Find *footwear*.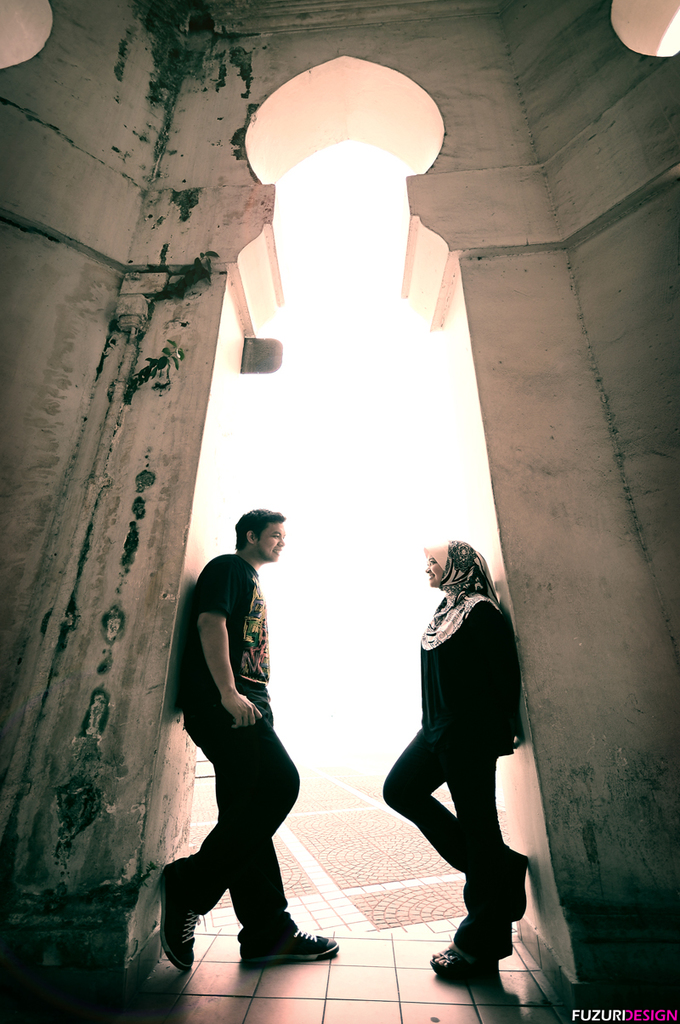
{"left": 235, "top": 928, "right": 343, "bottom": 976}.
